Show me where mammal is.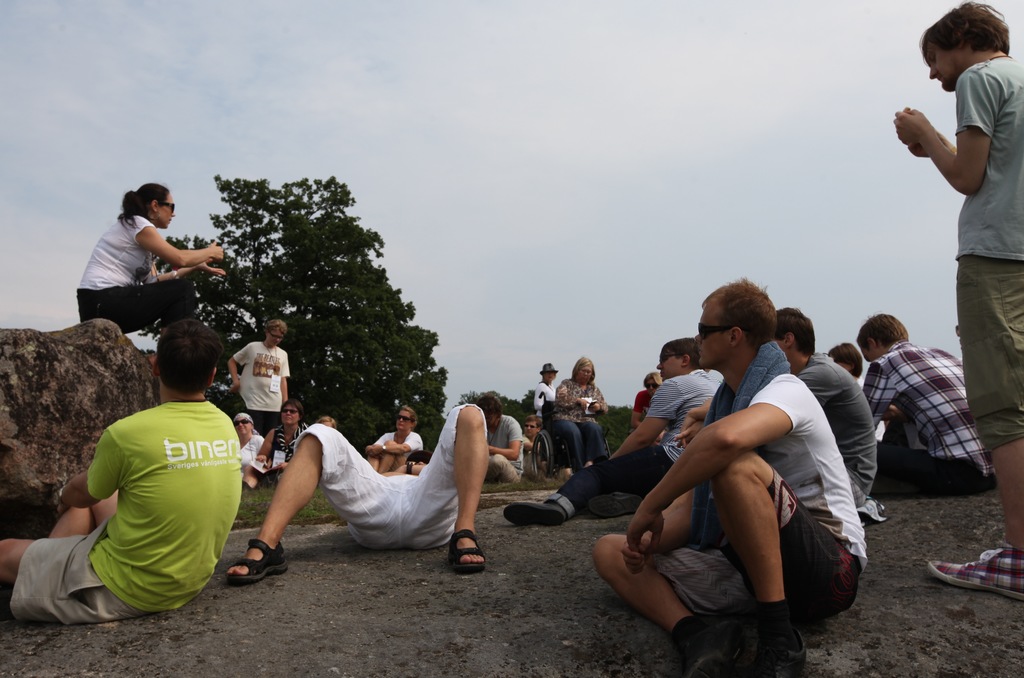
mammal is at 630,369,664,441.
